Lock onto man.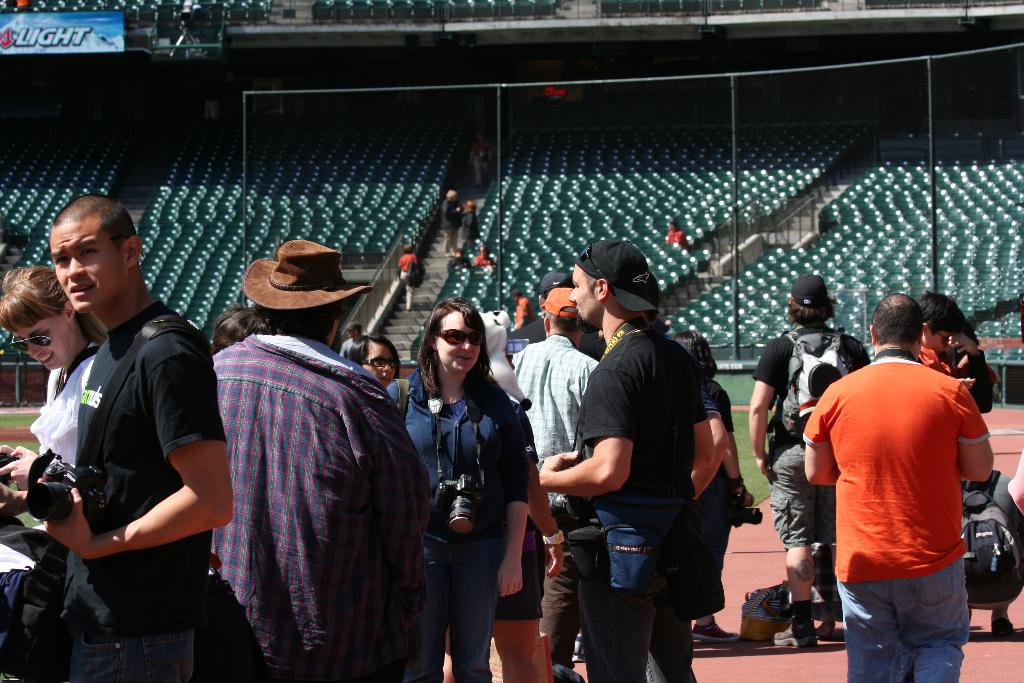
Locked: bbox(505, 288, 605, 682).
